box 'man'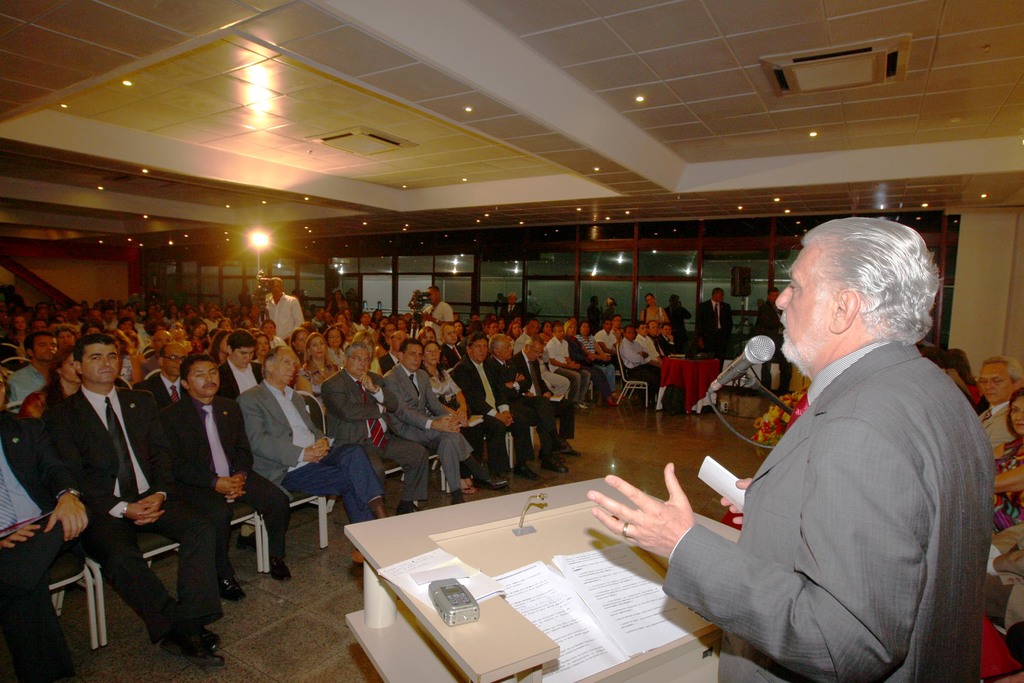
select_region(164, 351, 289, 596)
